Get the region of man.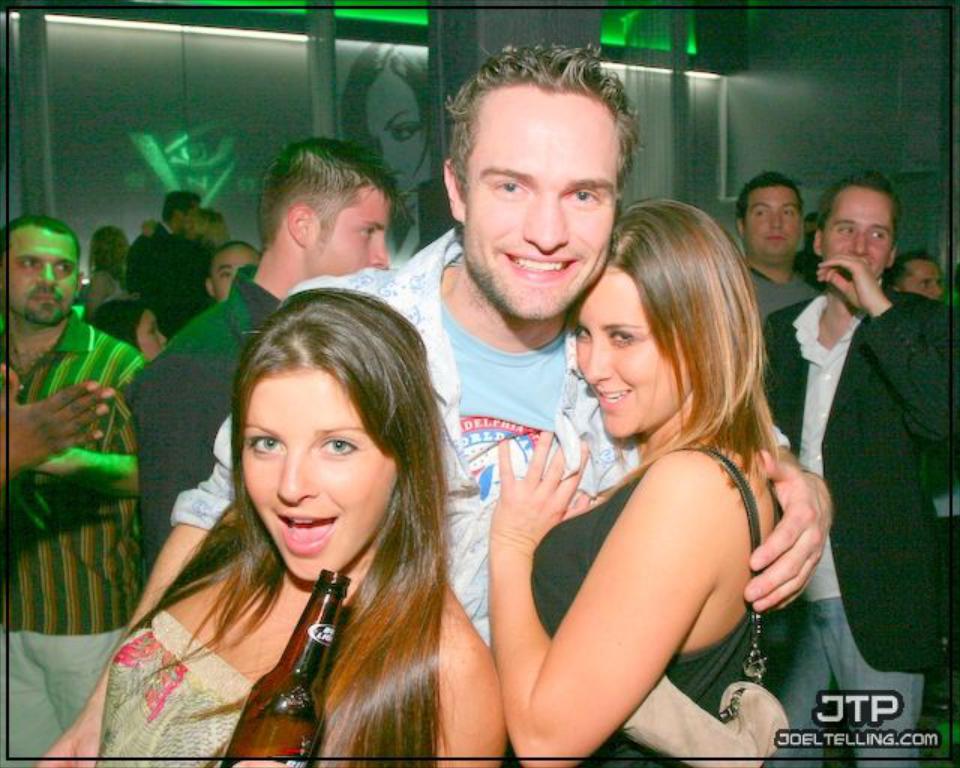
(x1=0, y1=207, x2=144, y2=767).
